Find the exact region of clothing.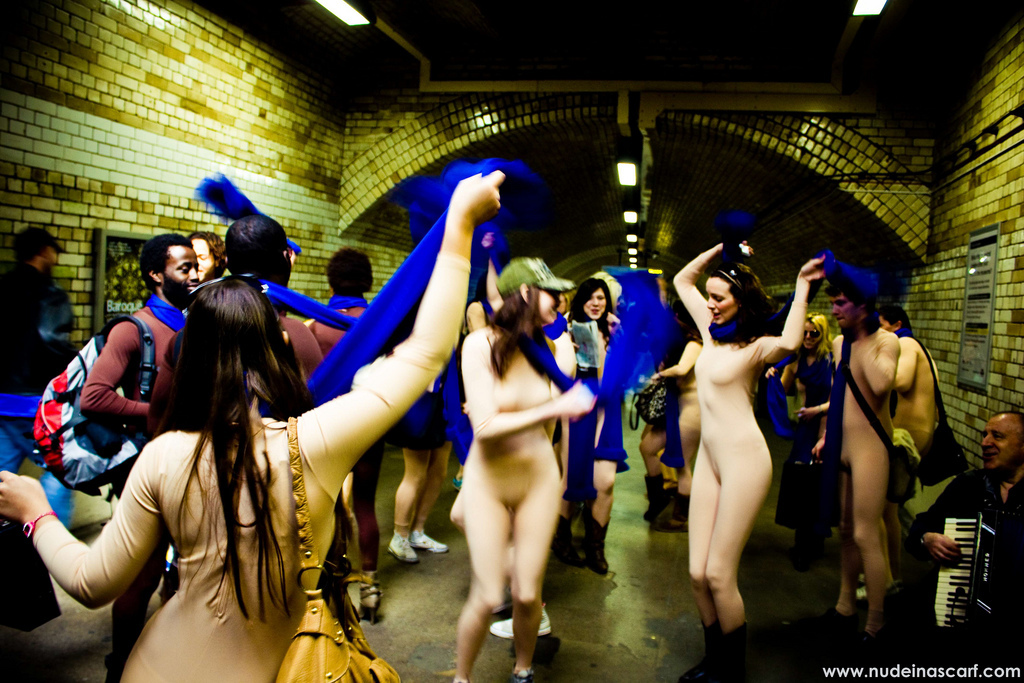
Exact region: [left=23, top=256, right=458, bottom=682].
